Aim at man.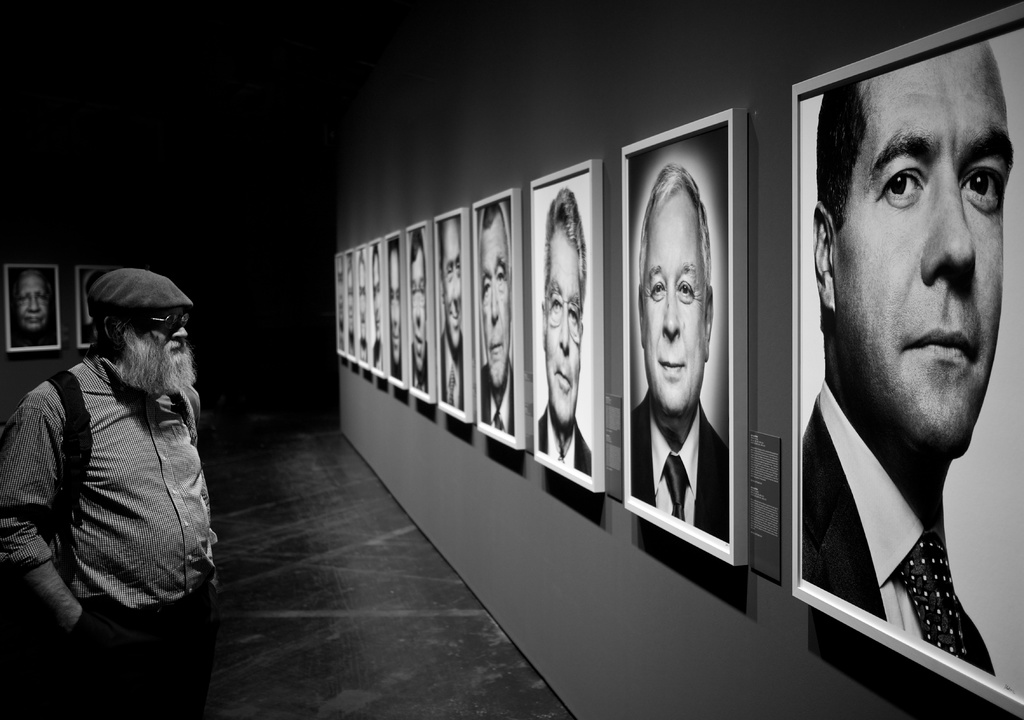
Aimed at x1=337, y1=256, x2=343, y2=349.
